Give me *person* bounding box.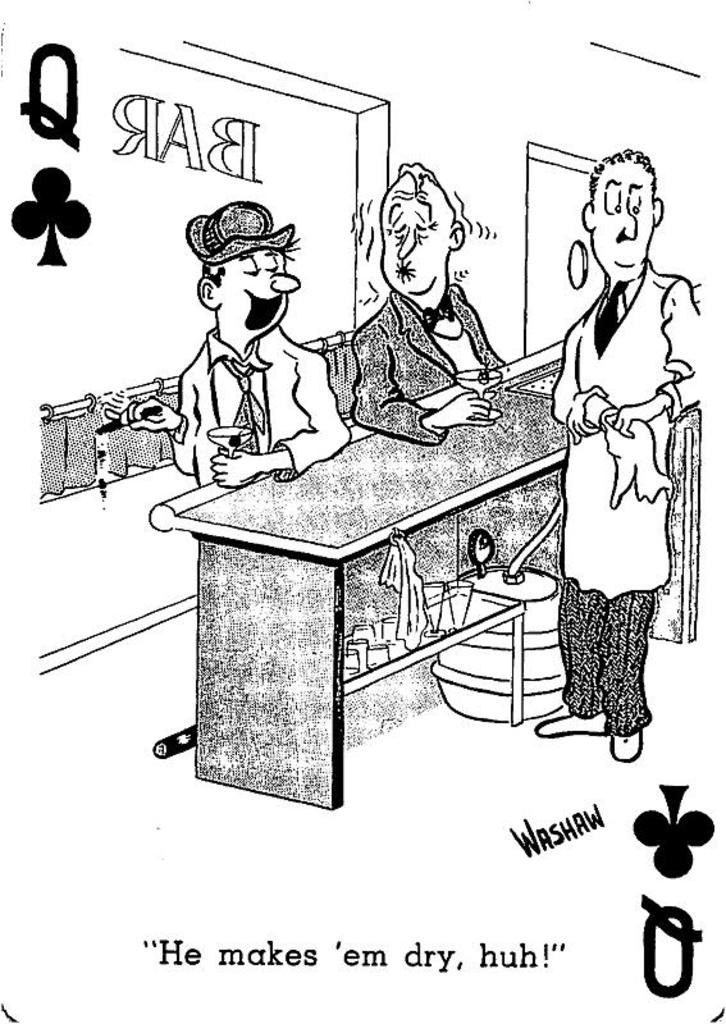
left=118, top=196, right=353, bottom=483.
